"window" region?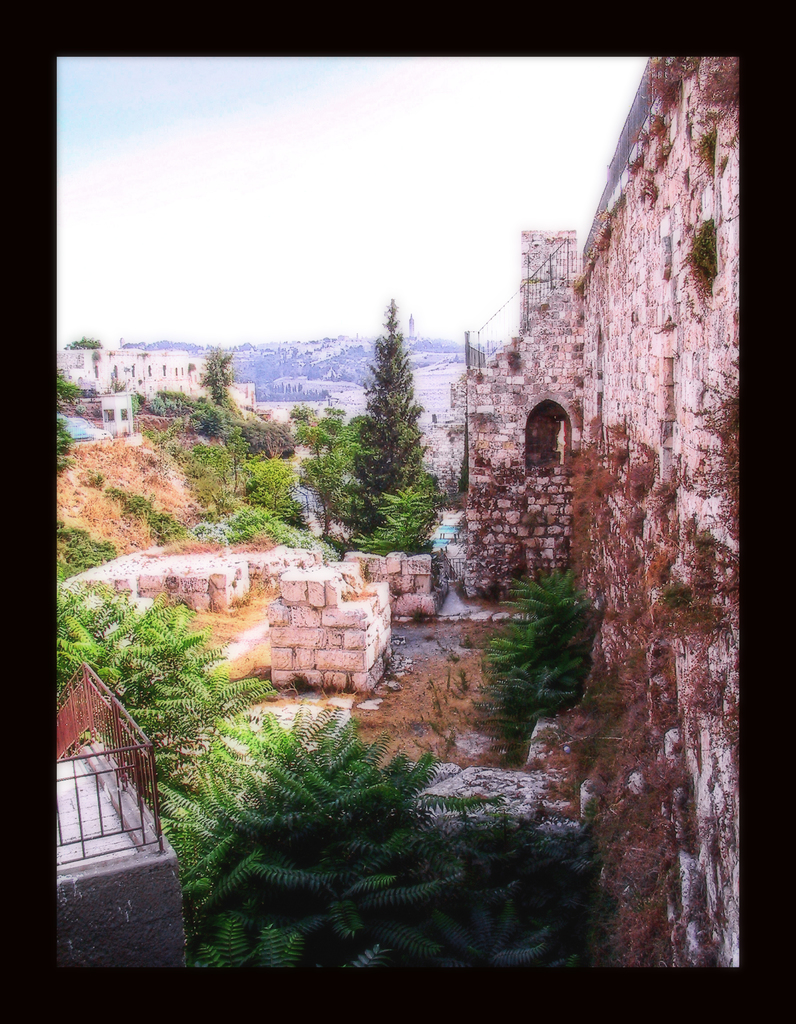
521, 399, 573, 476
